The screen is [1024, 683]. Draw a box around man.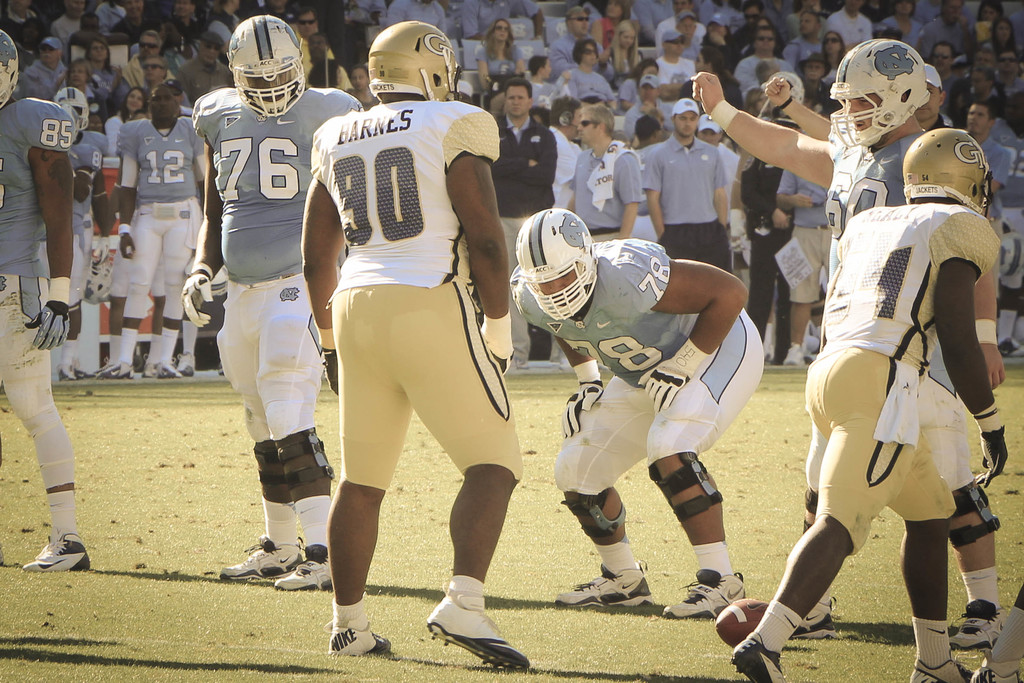
box(643, 99, 738, 277).
